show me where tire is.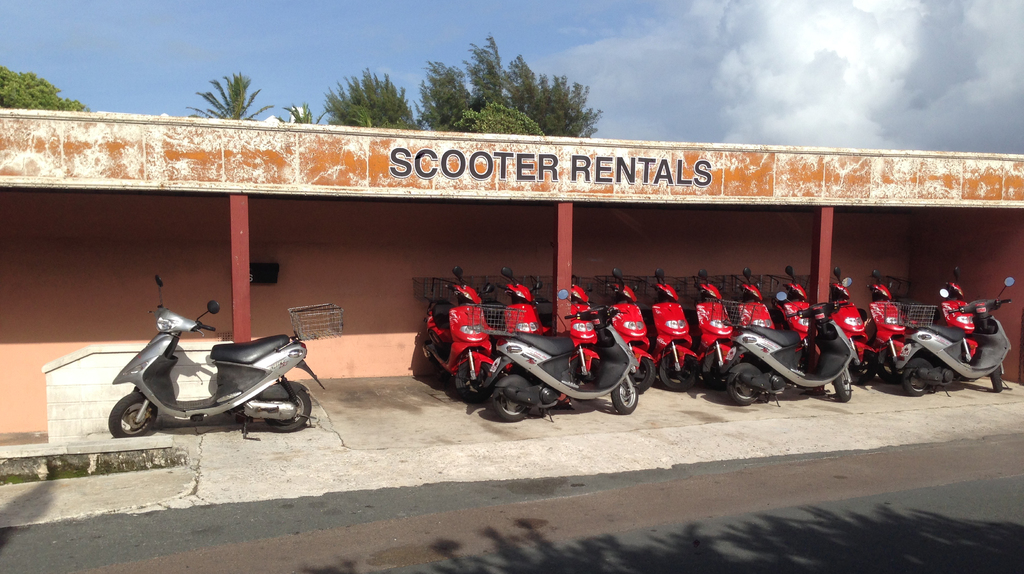
tire is at <bbox>991, 371, 1002, 390</bbox>.
